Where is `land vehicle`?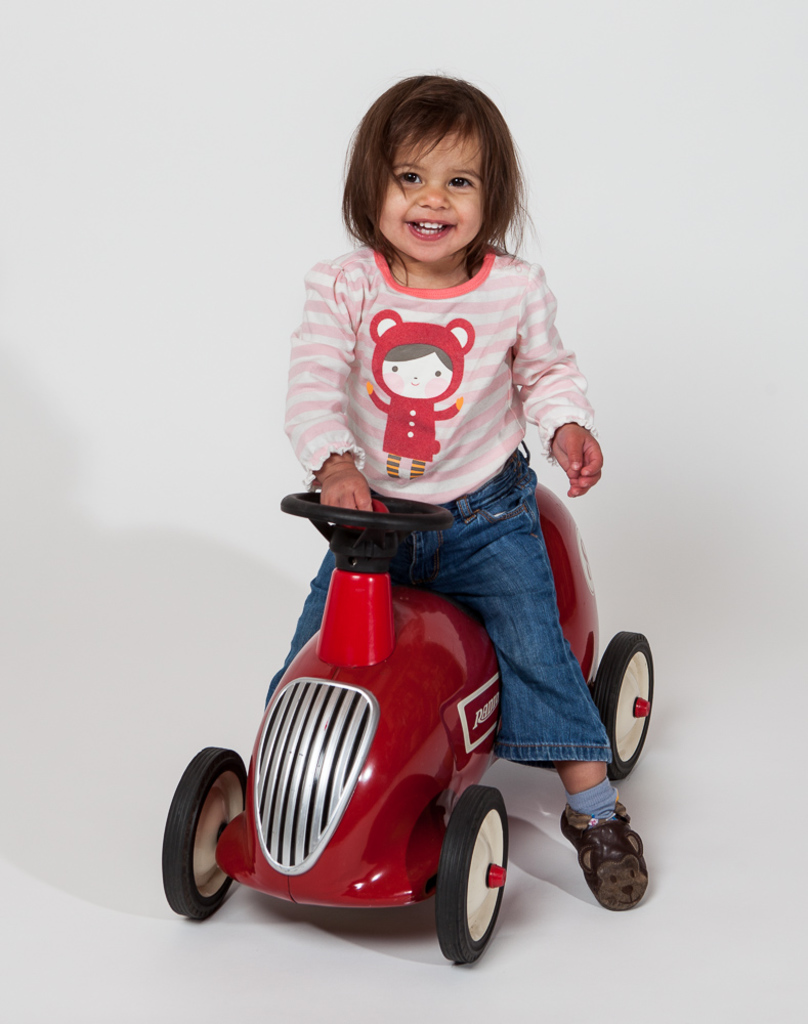
select_region(162, 482, 651, 964).
